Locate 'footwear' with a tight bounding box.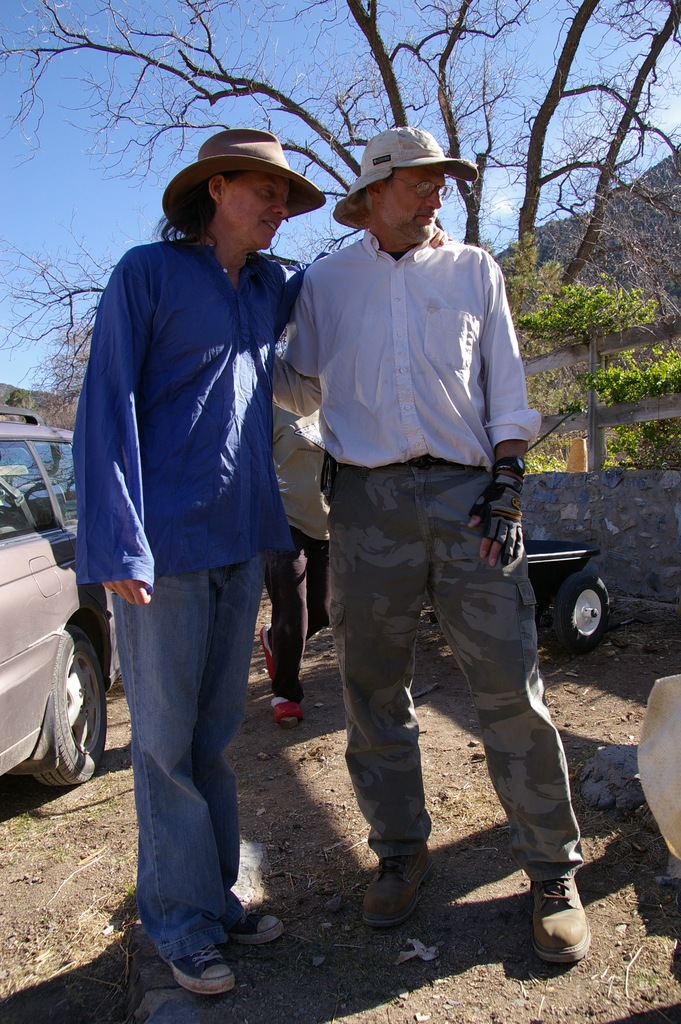
Rect(359, 852, 431, 931).
